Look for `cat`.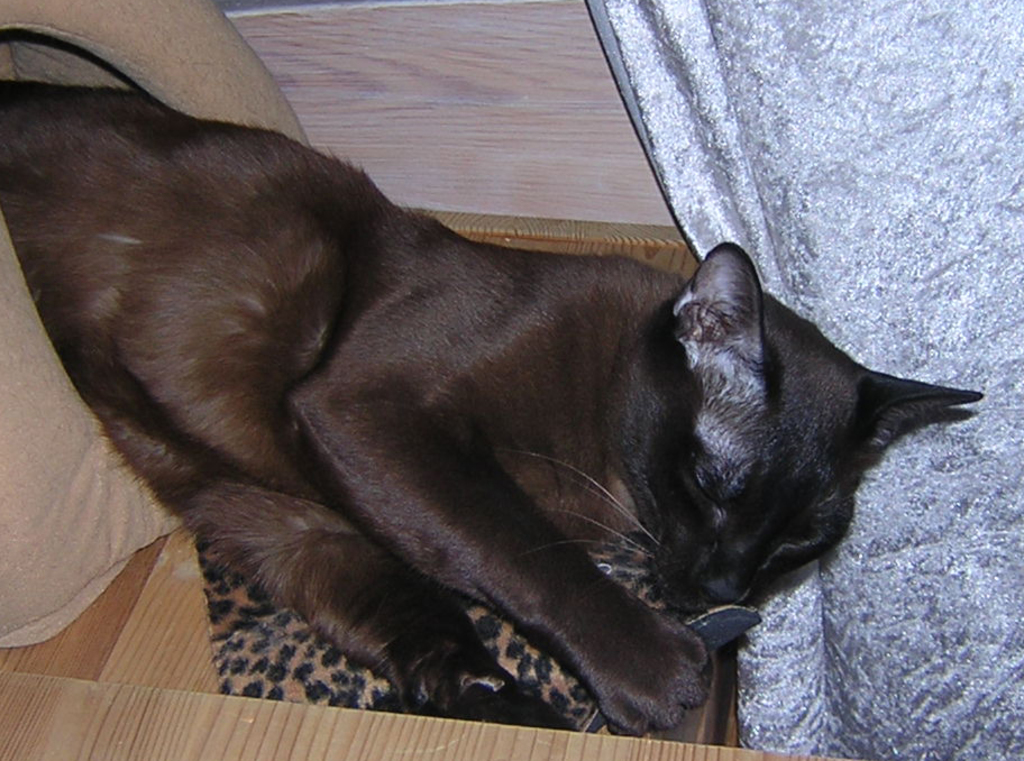
Found: [0, 79, 987, 733].
